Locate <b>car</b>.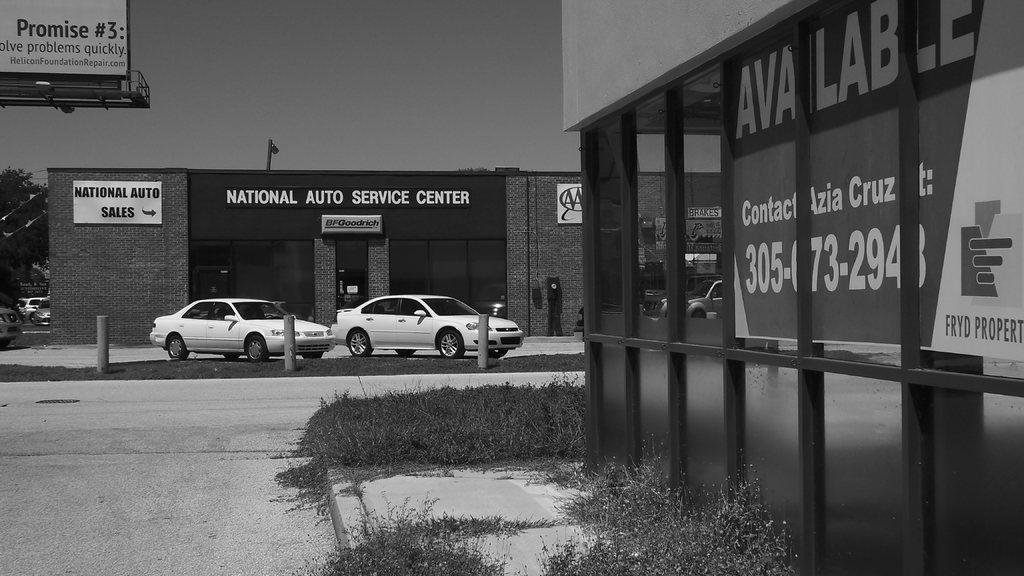
Bounding box: <box>0,305,22,351</box>.
